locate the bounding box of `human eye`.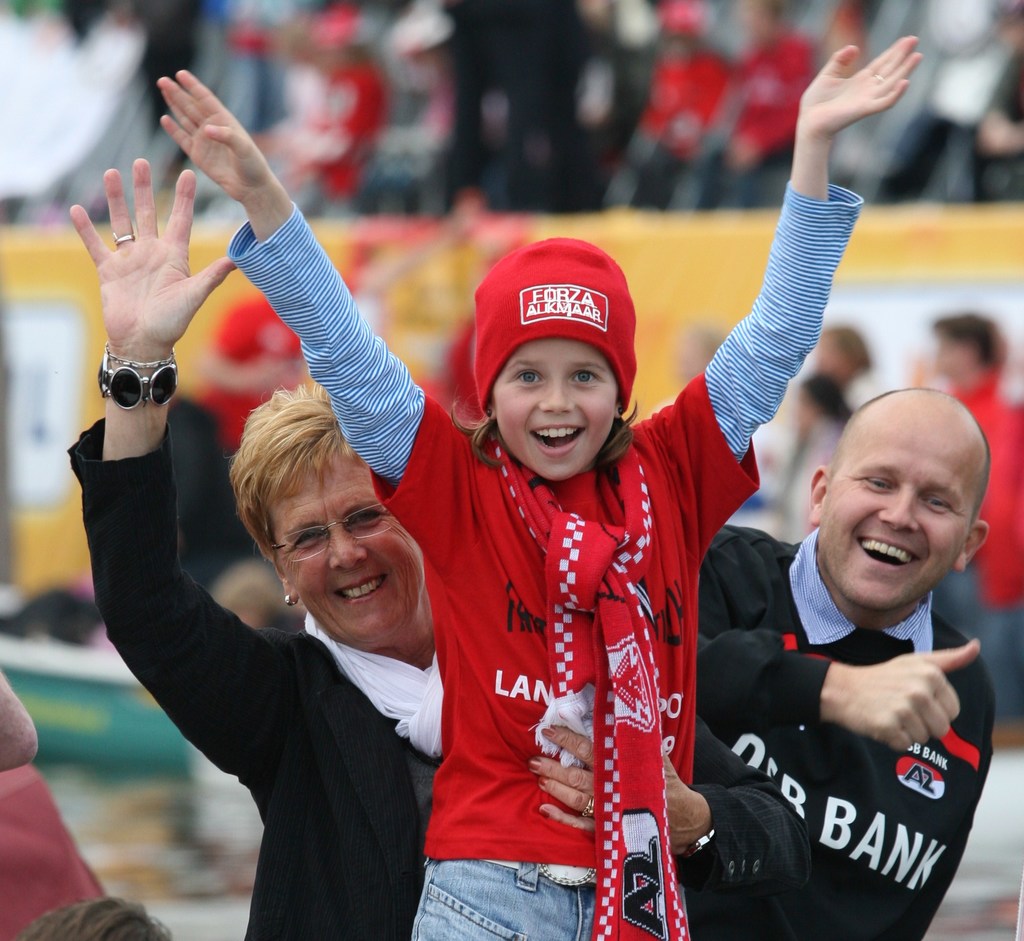
Bounding box: pyautogui.locateOnScreen(920, 495, 961, 517).
